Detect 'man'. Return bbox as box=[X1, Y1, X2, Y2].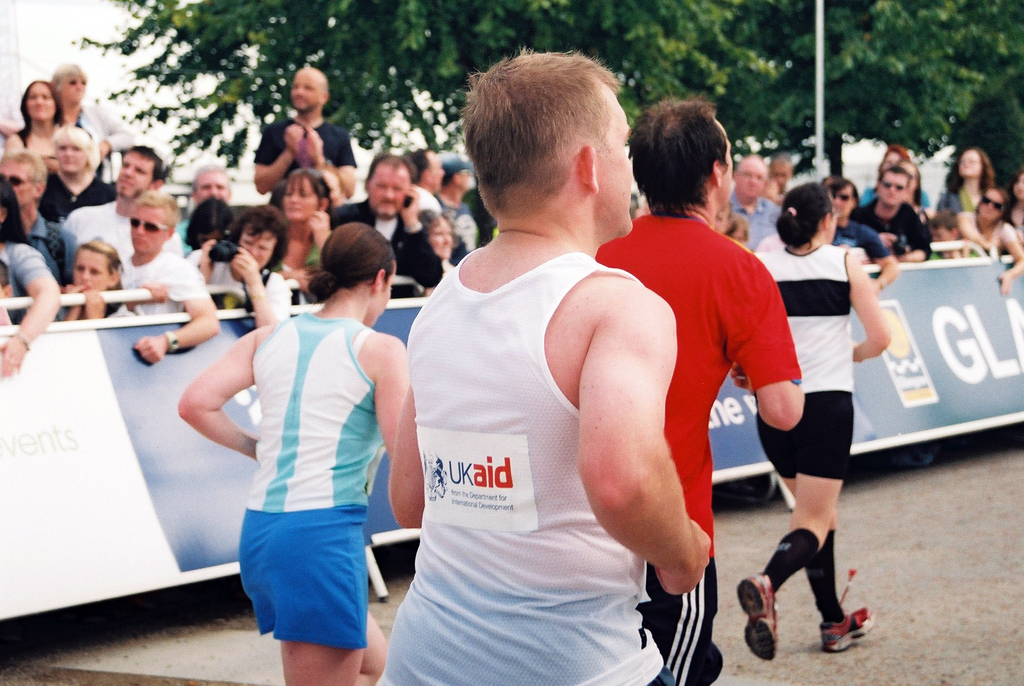
box=[252, 65, 358, 215].
